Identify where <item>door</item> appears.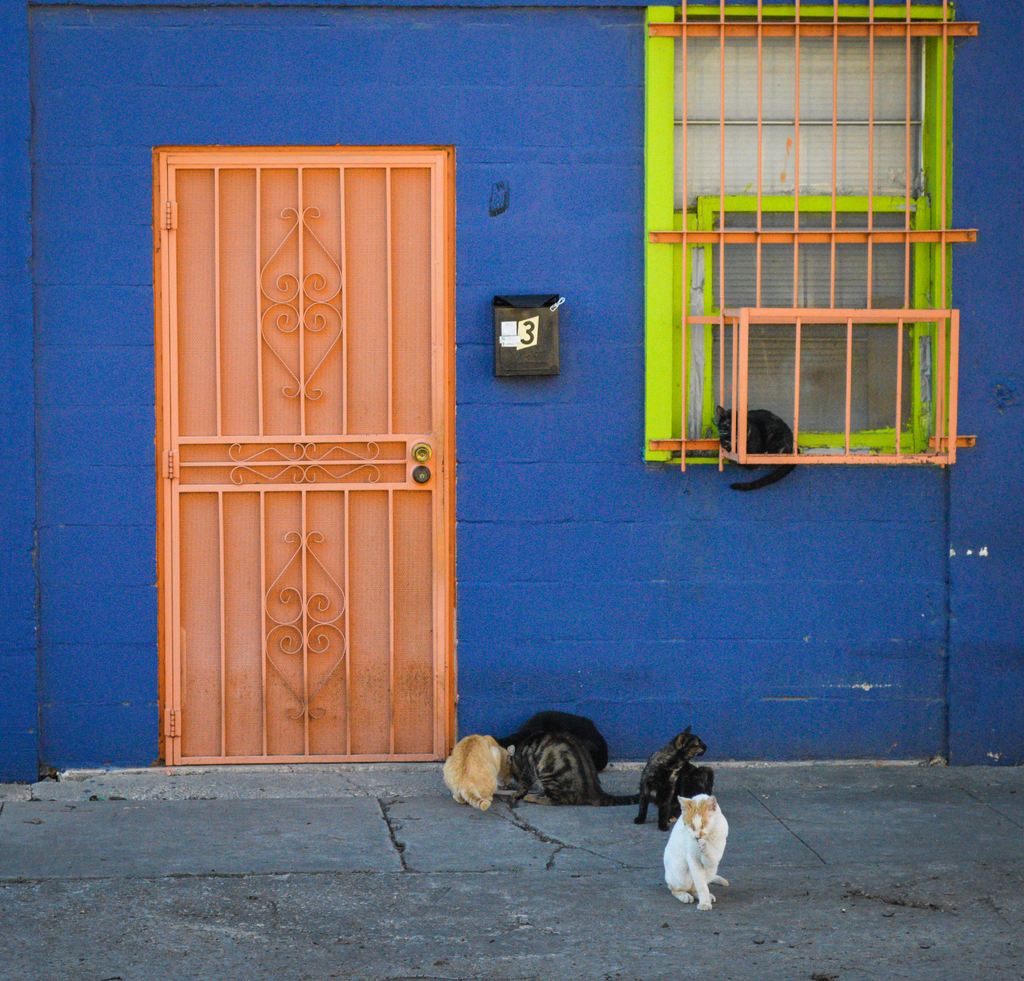
Appears at 150,145,449,762.
